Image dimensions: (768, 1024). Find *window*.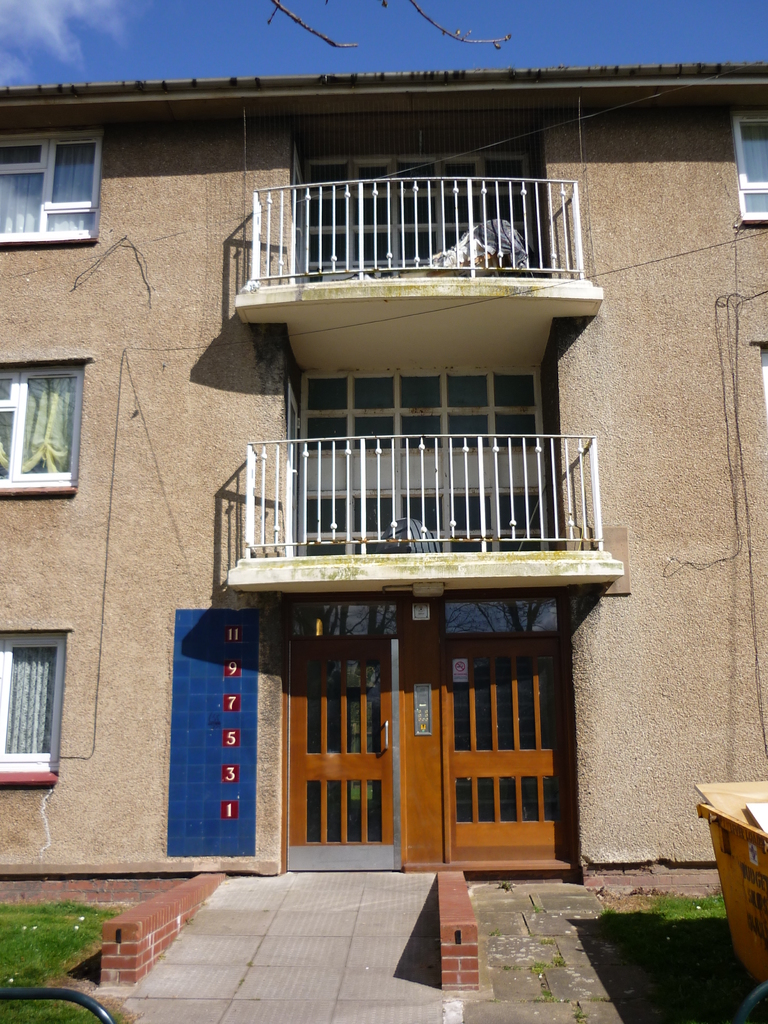
pyautogui.locateOnScreen(734, 108, 767, 223).
